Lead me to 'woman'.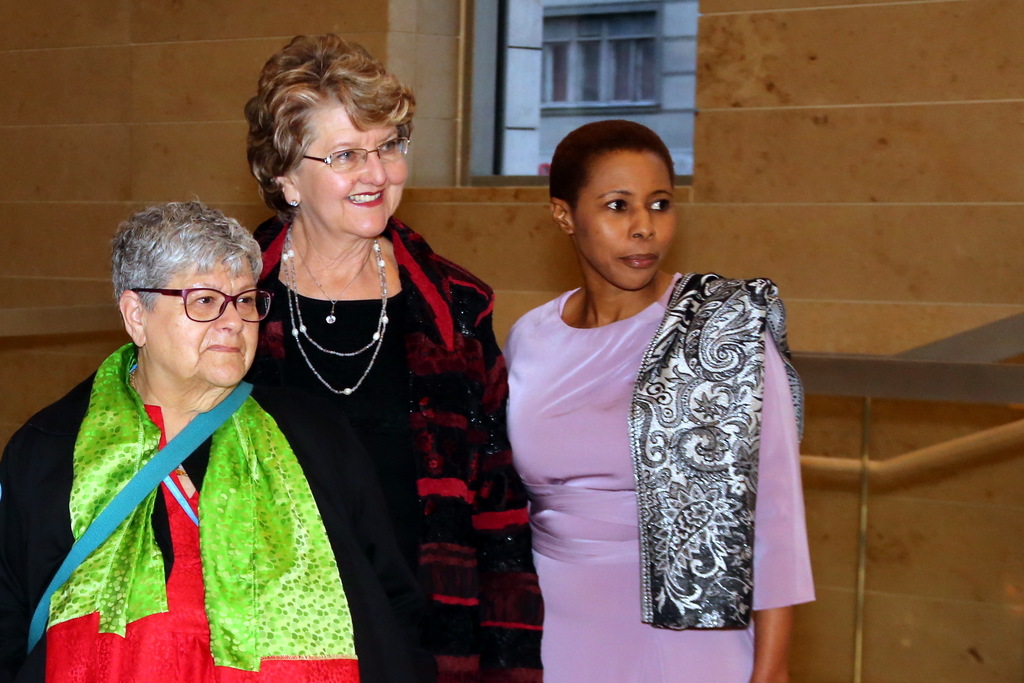
Lead to l=0, t=195, r=439, b=682.
